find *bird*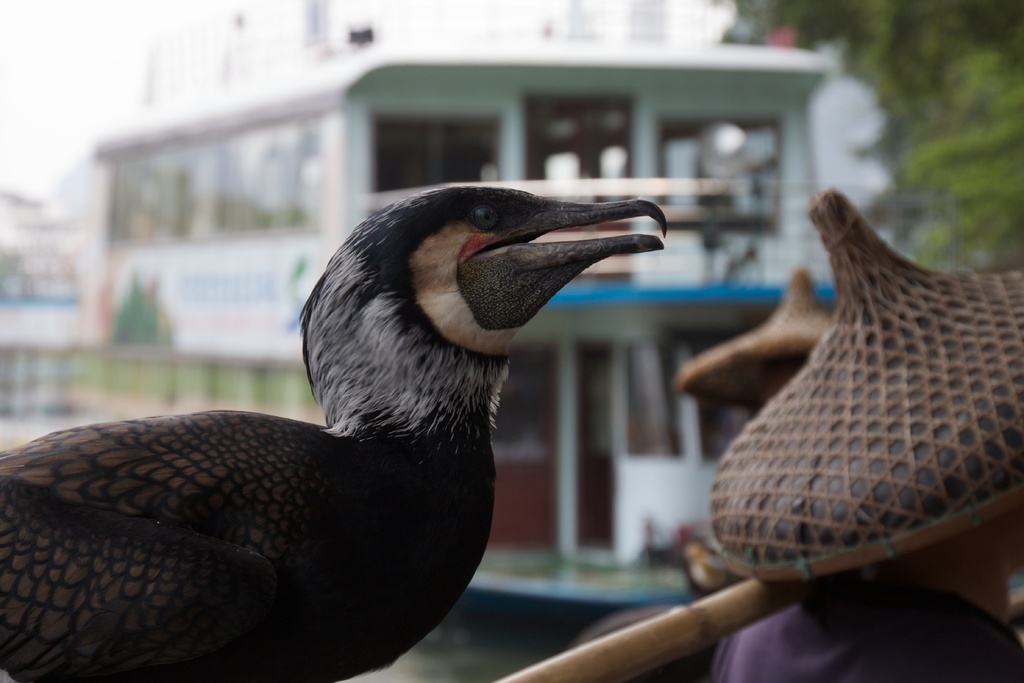
(0,186,674,682)
